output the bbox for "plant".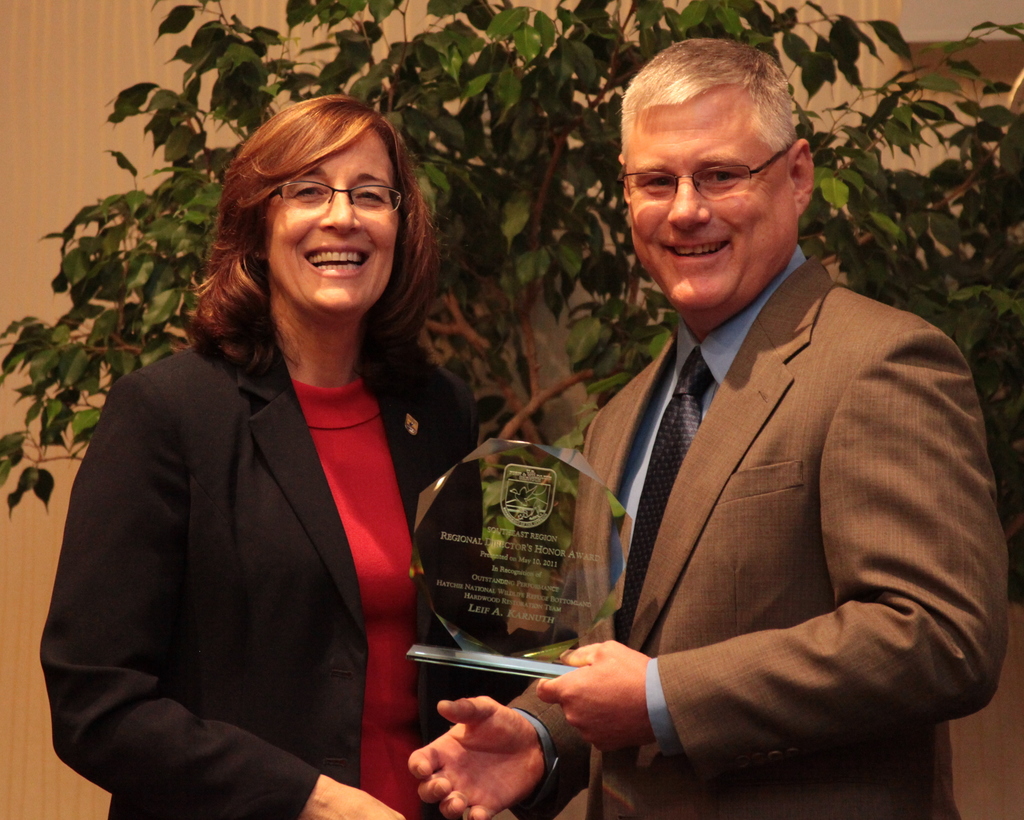
(0,0,1023,604).
